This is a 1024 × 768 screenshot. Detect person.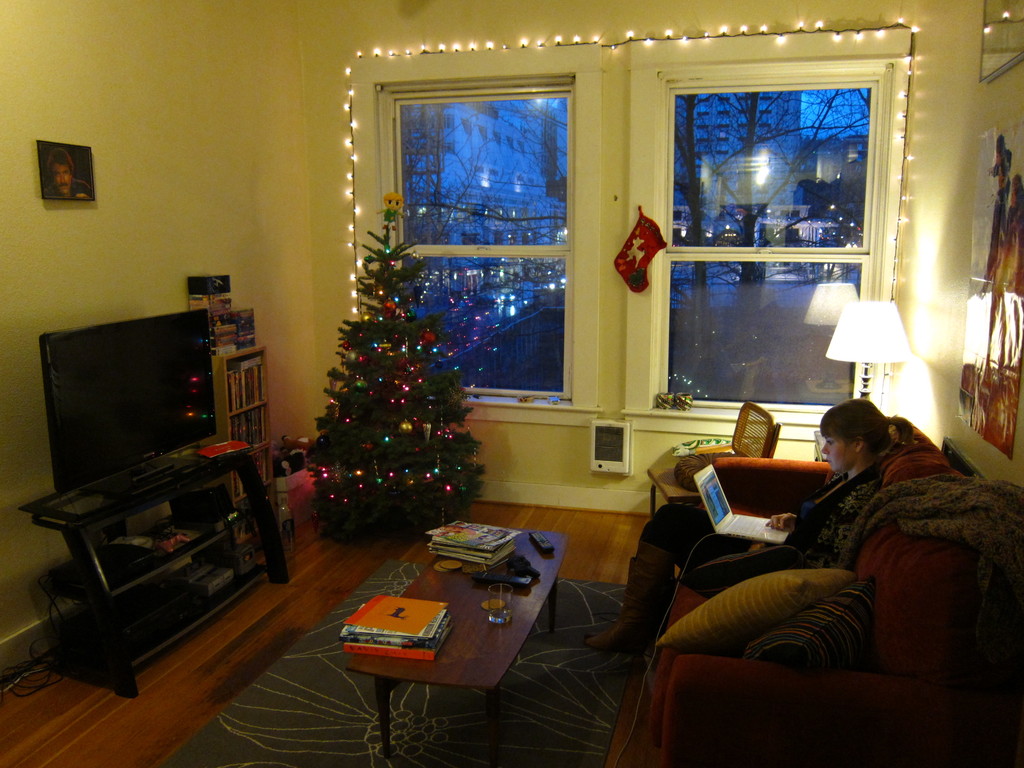
[582, 399, 917, 656].
